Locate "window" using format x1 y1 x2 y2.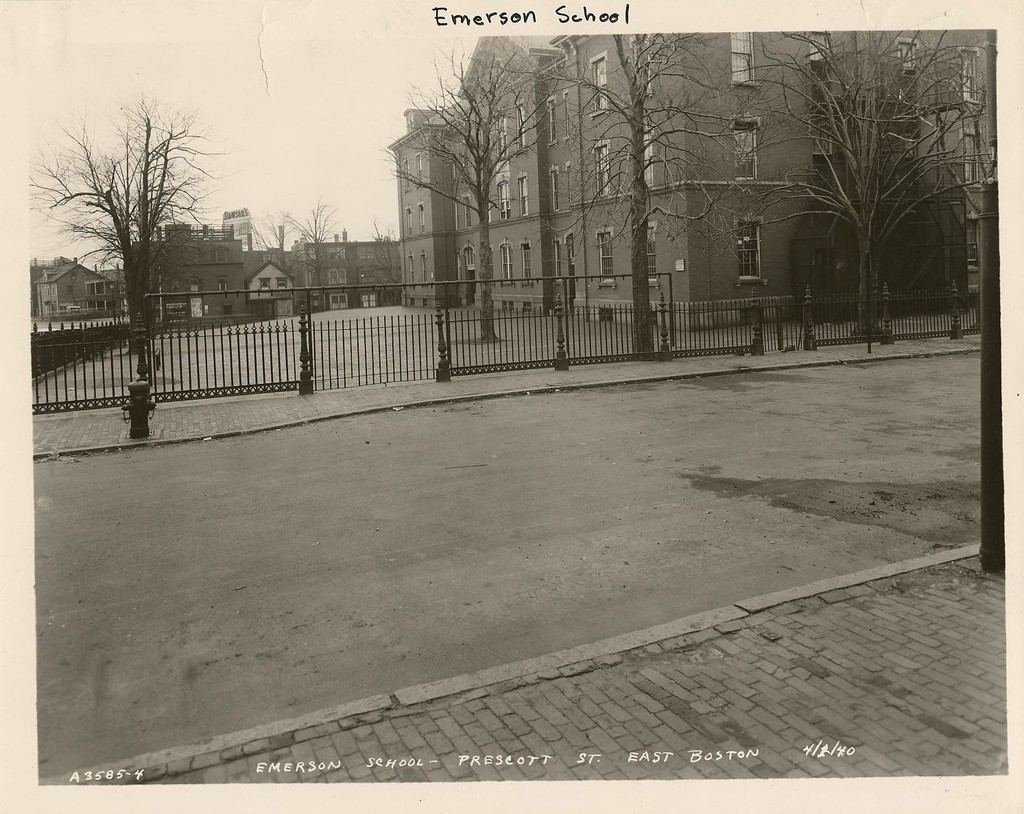
964 132 981 189.
